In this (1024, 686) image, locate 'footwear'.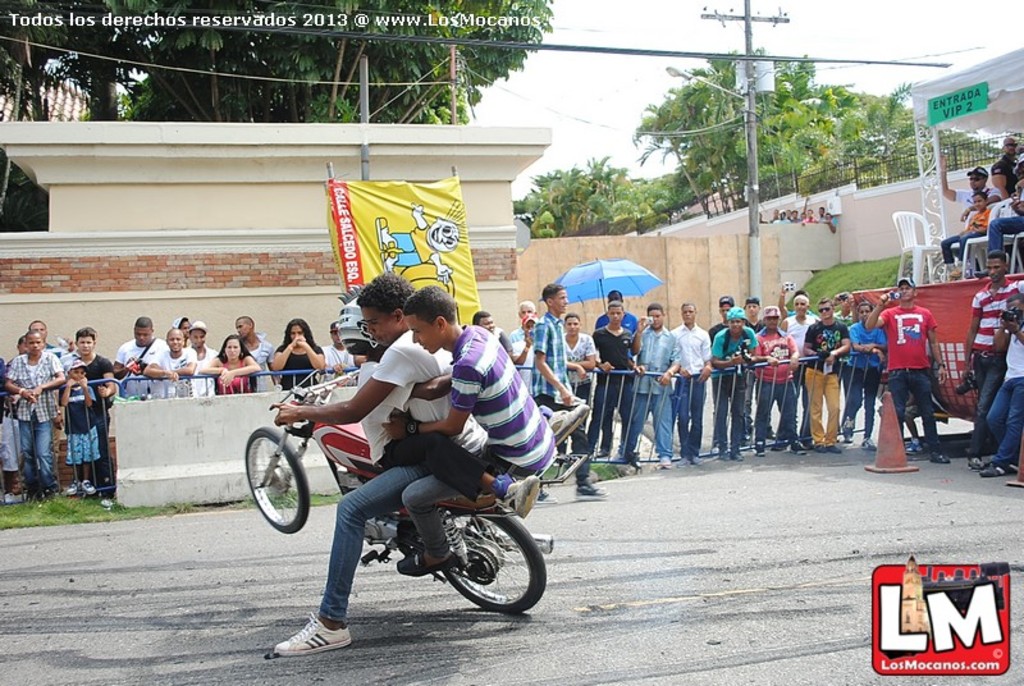
Bounding box: {"x1": 500, "y1": 472, "x2": 539, "y2": 520}.
